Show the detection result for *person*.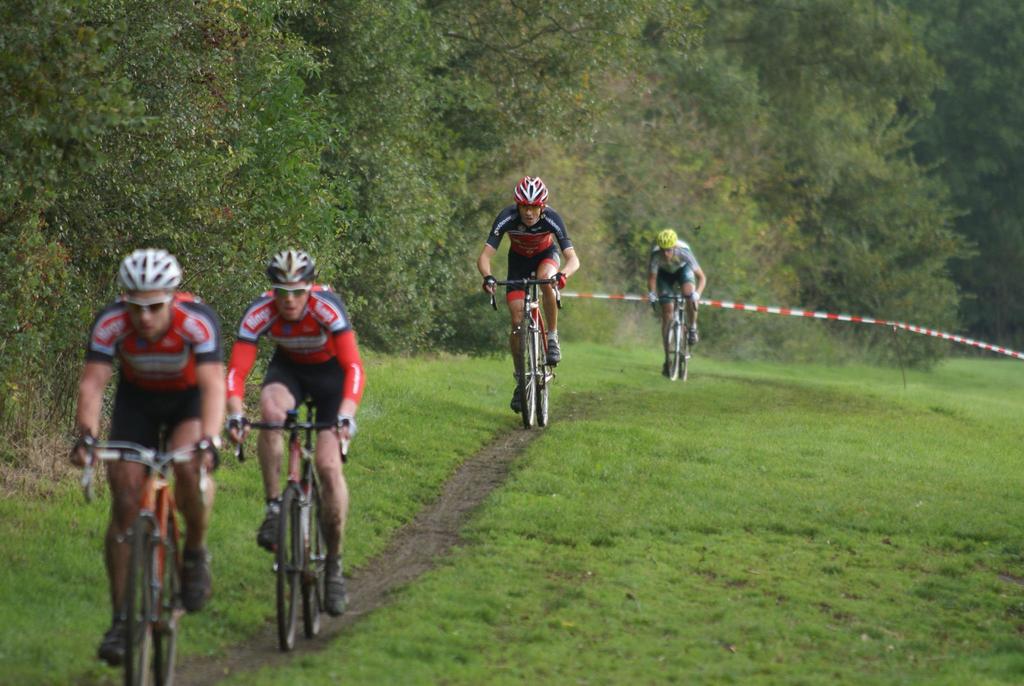
[226,246,366,621].
